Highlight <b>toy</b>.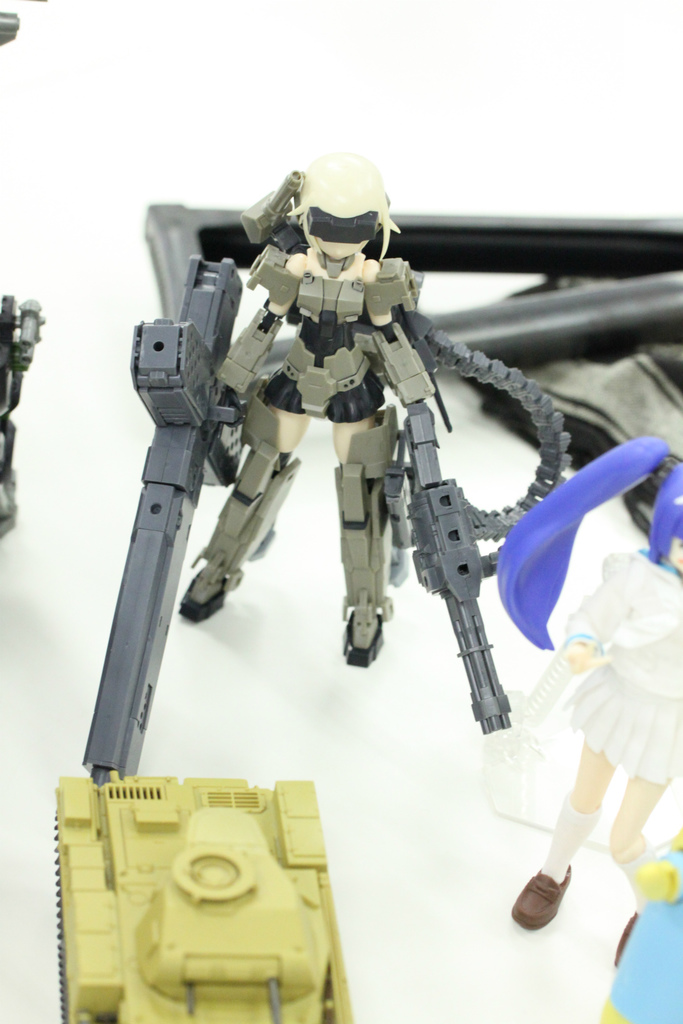
Highlighted region: bbox=[0, 299, 72, 540].
